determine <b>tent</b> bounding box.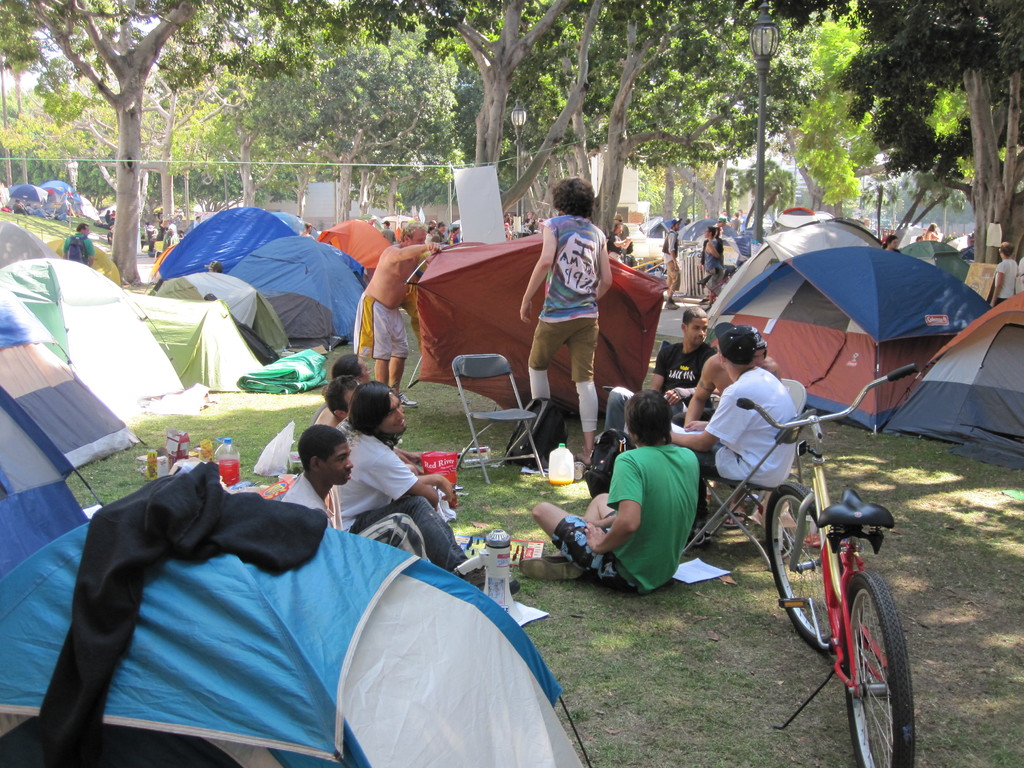
Determined: bbox=(396, 225, 671, 427).
